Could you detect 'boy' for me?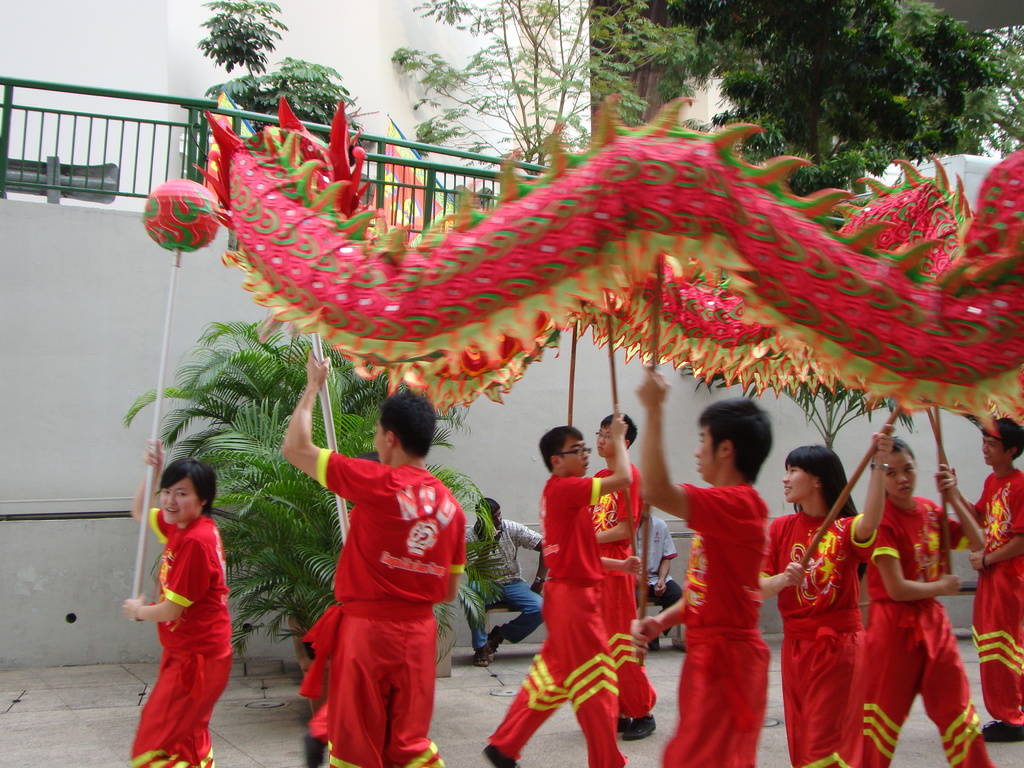
Detection result: 282/351/465/767.
